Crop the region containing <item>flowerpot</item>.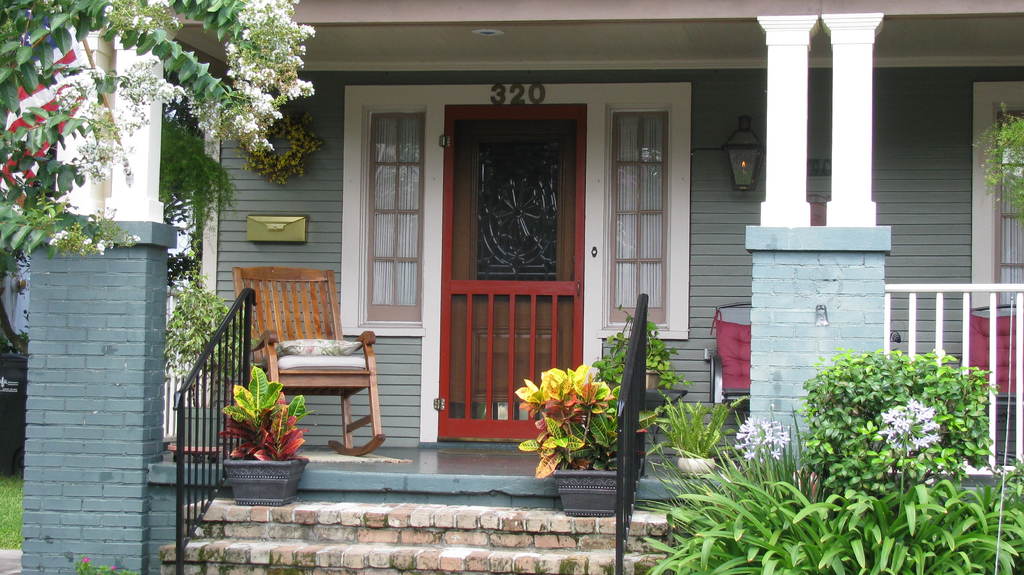
Crop region: locate(224, 458, 309, 506).
